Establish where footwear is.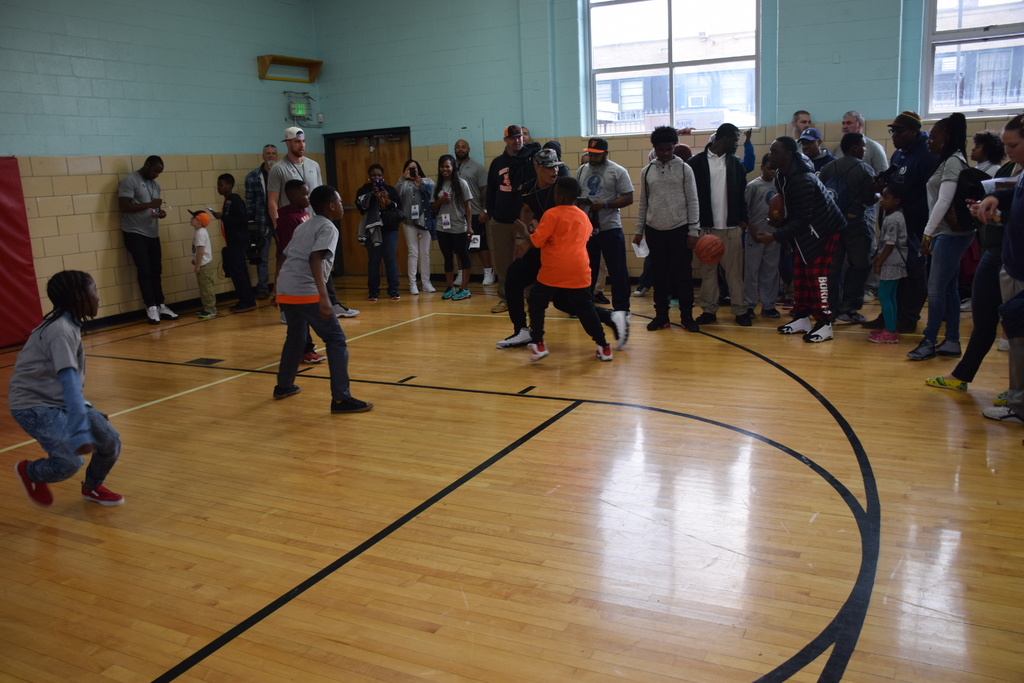
Established at 739/313/748/325.
